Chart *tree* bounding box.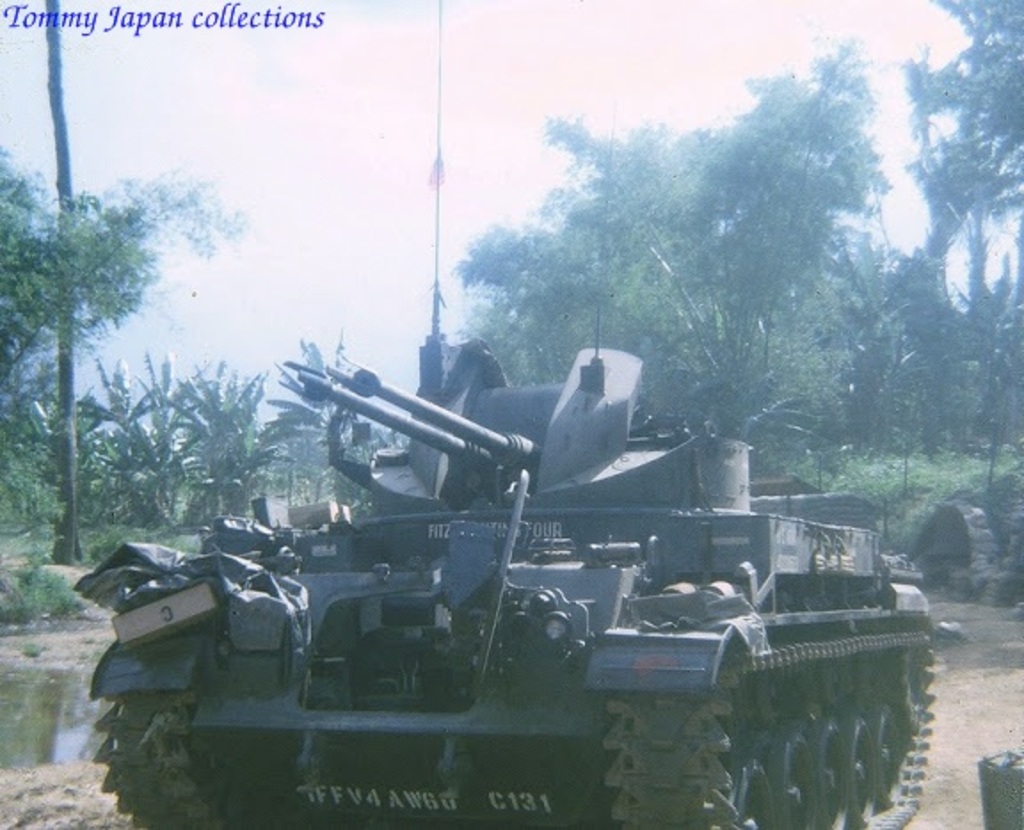
Charted: rect(0, 135, 247, 578).
